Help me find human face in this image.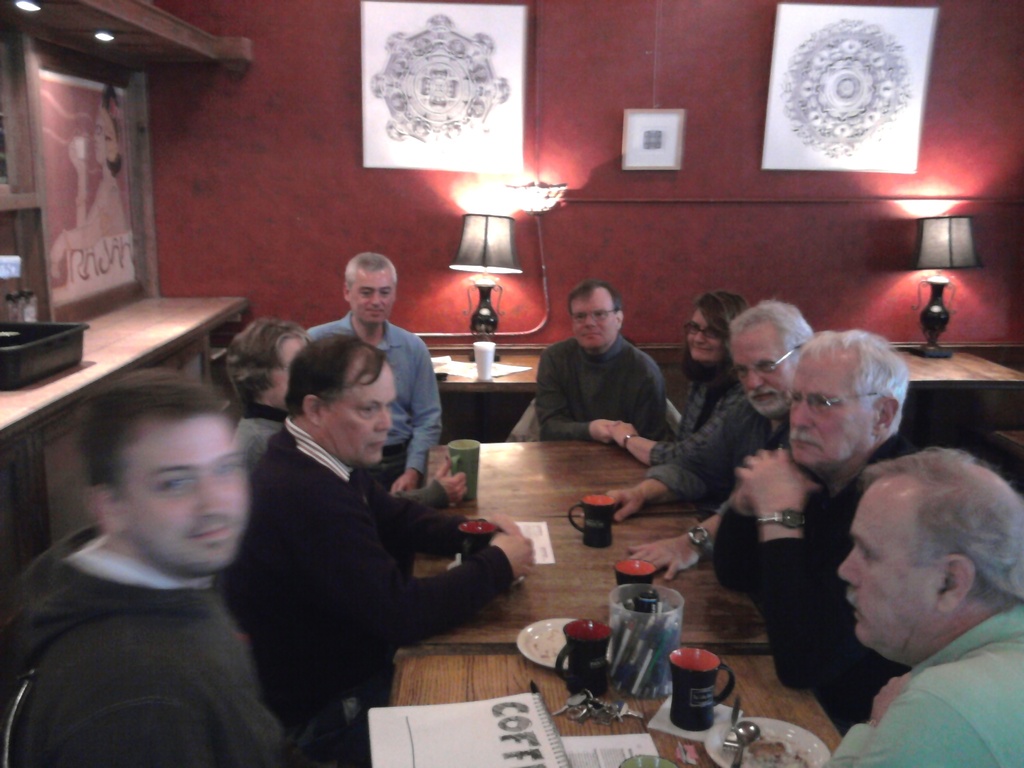
Found it: bbox=[269, 332, 298, 405].
